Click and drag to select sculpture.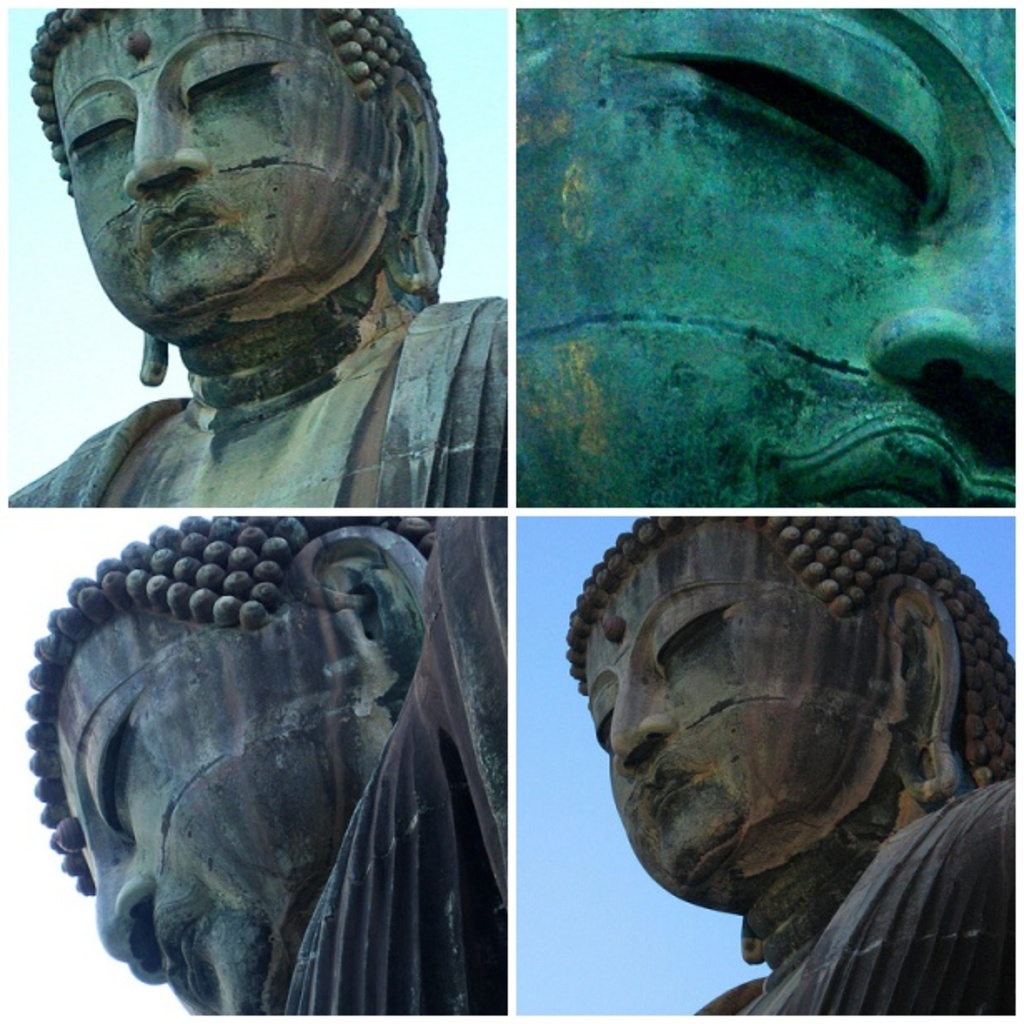
Selection: Rect(543, 514, 976, 1017).
